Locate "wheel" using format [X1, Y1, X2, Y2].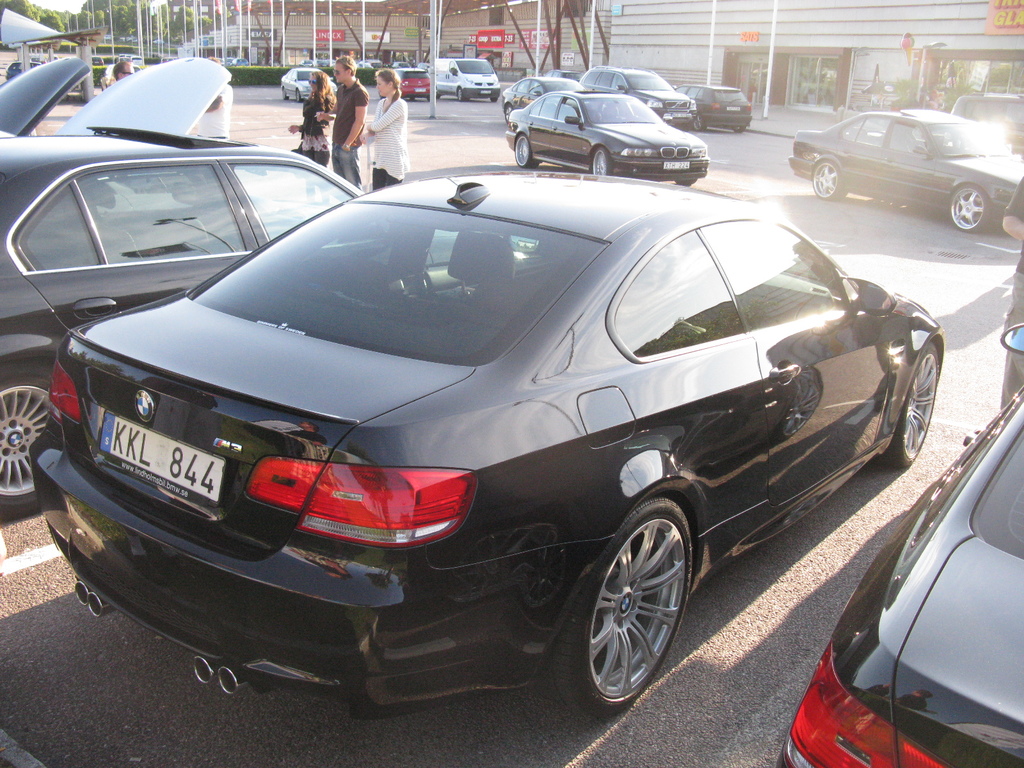
[813, 161, 844, 198].
